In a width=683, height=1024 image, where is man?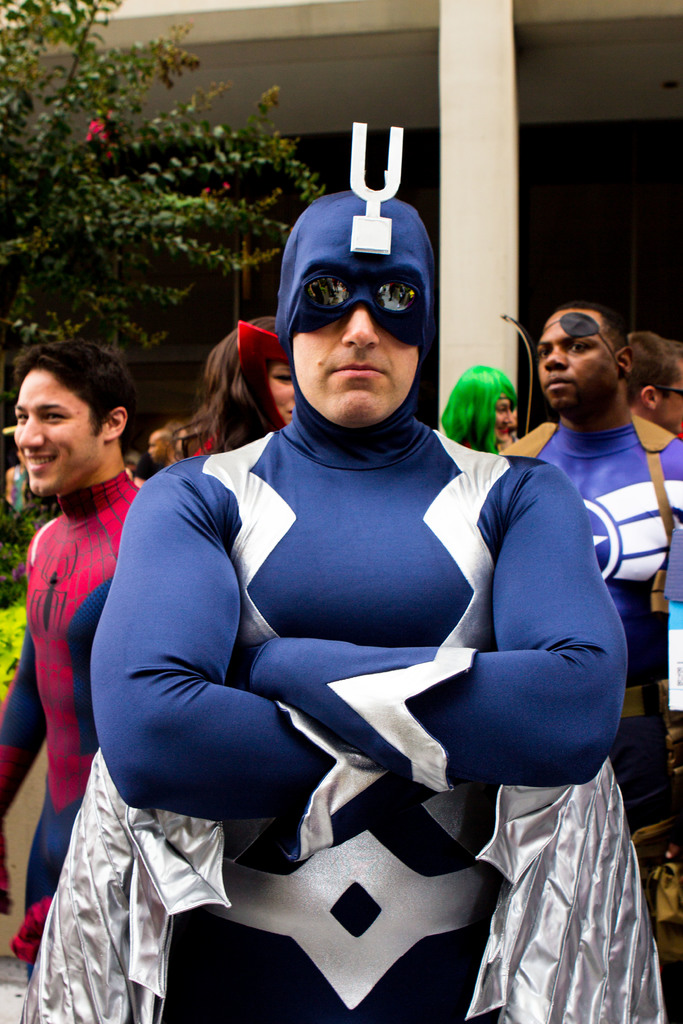
select_region(491, 301, 682, 833).
